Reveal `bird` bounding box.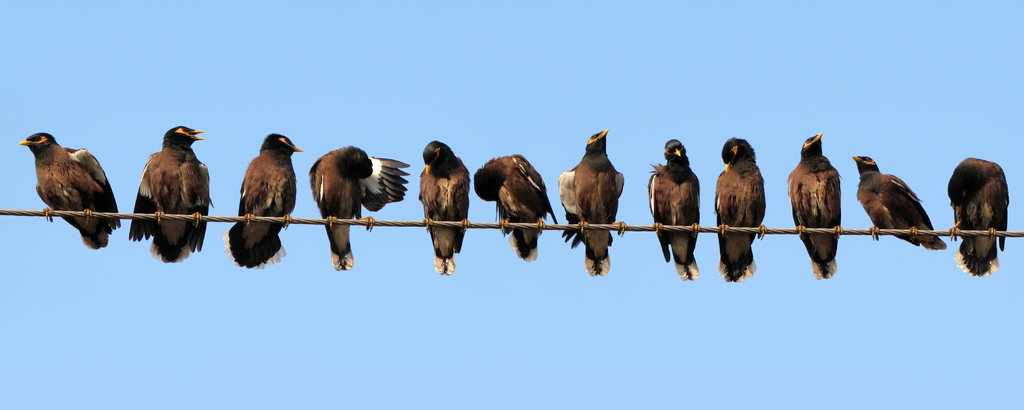
Revealed: 559, 125, 630, 277.
